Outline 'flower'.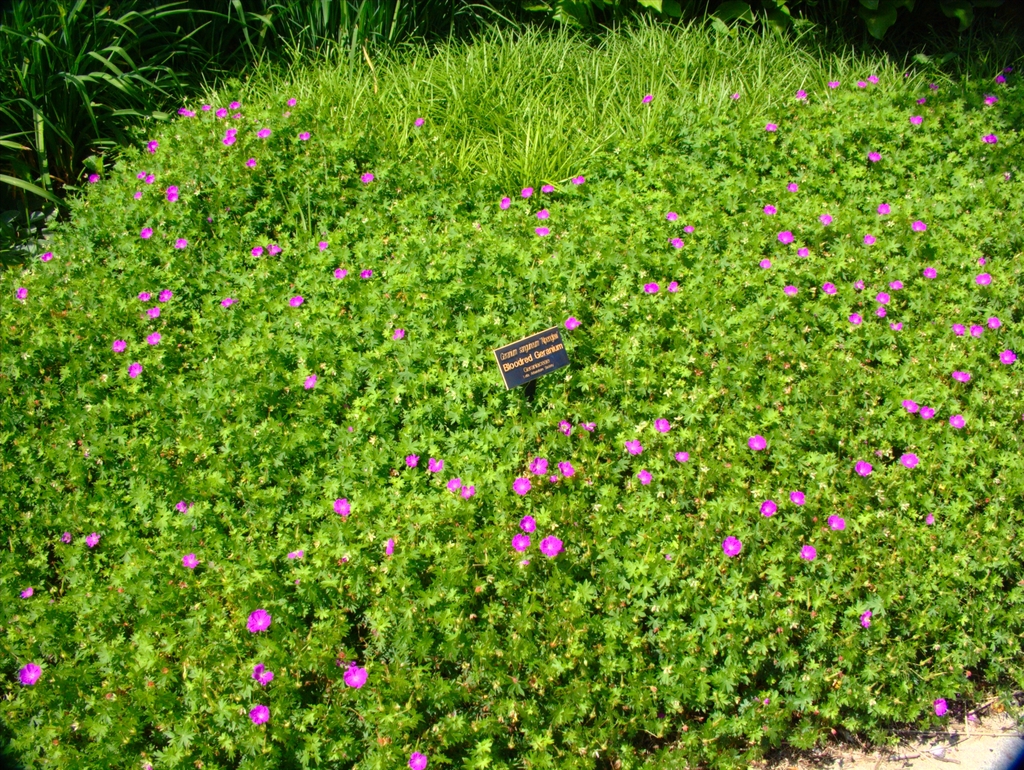
Outline: select_region(559, 460, 578, 481).
